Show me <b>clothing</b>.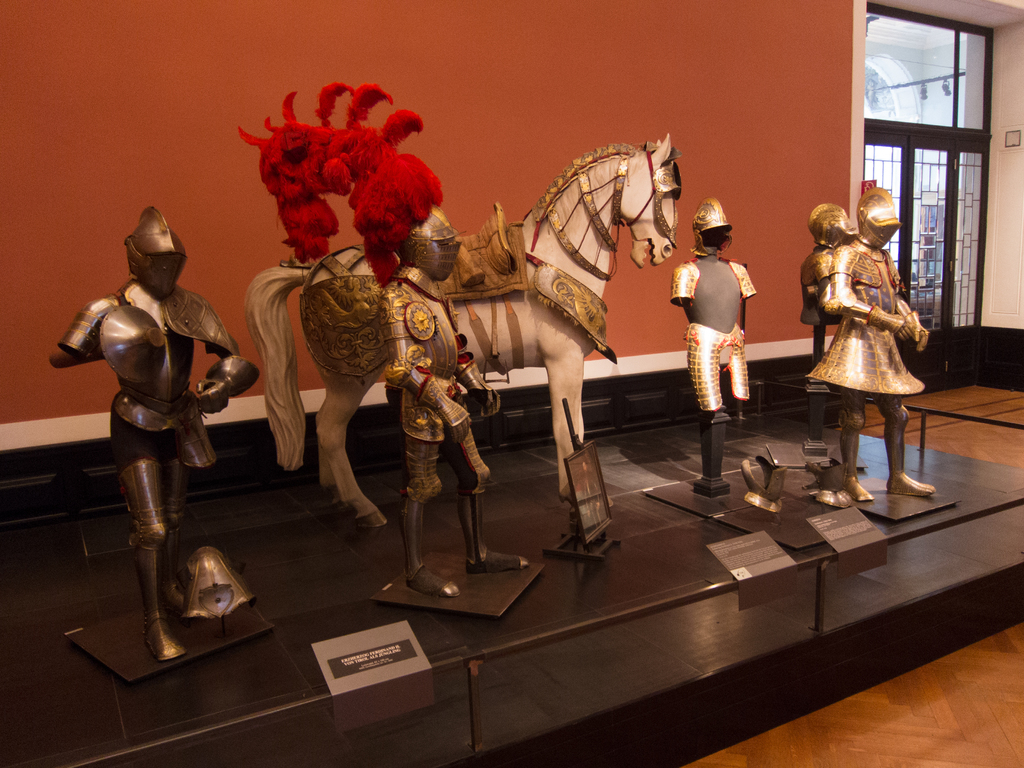
<b>clothing</b> is here: locate(380, 259, 485, 505).
